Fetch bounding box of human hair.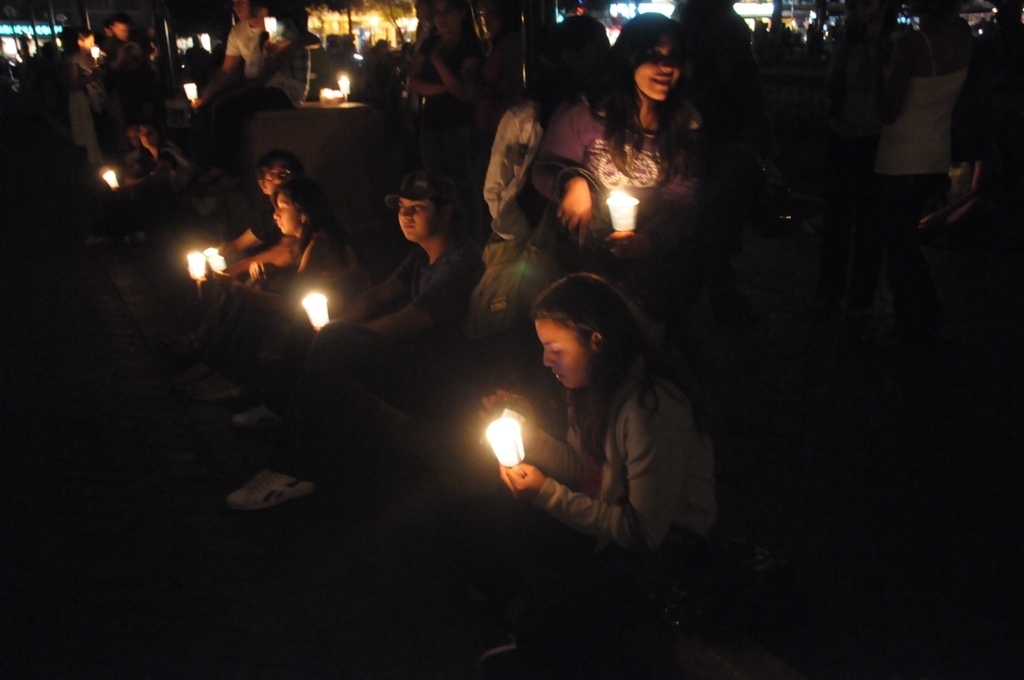
Bbox: rect(516, 13, 606, 129).
